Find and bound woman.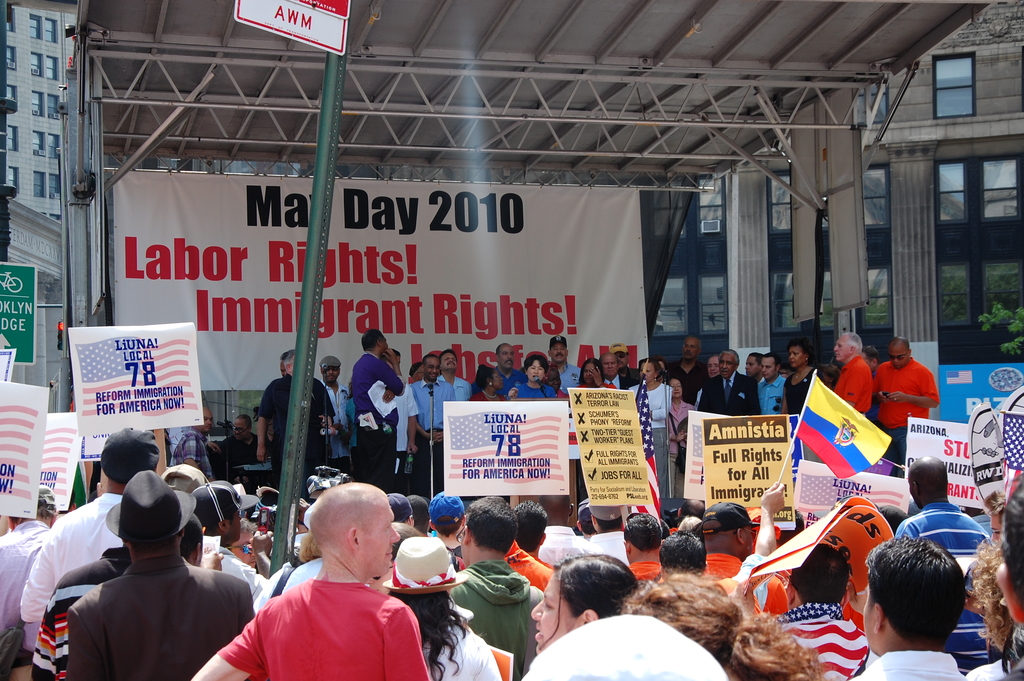
Bound: (left=379, top=536, right=504, bottom=680).
